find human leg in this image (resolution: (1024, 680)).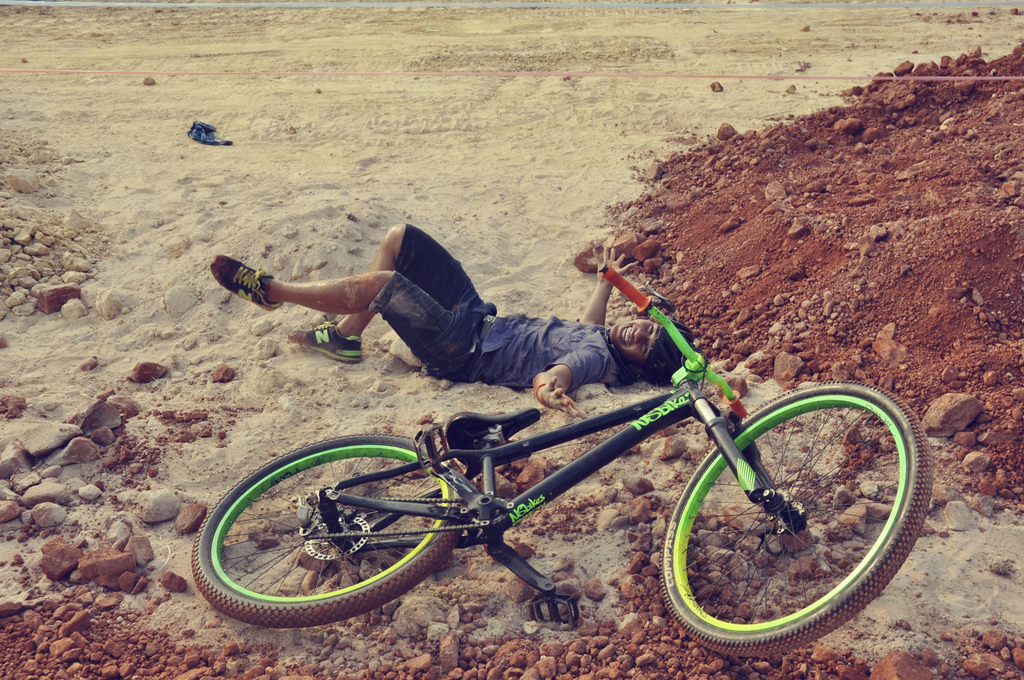
BBox(287, 224, 488, 366).
